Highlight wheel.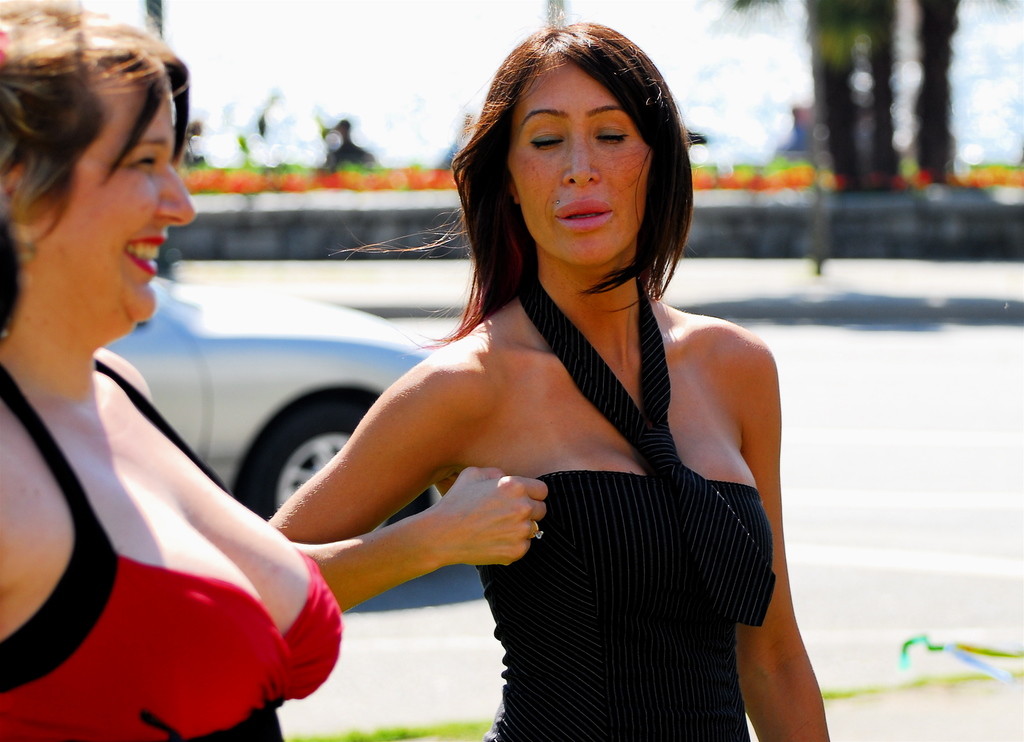
Highlighted region: [229,397,439,586].
